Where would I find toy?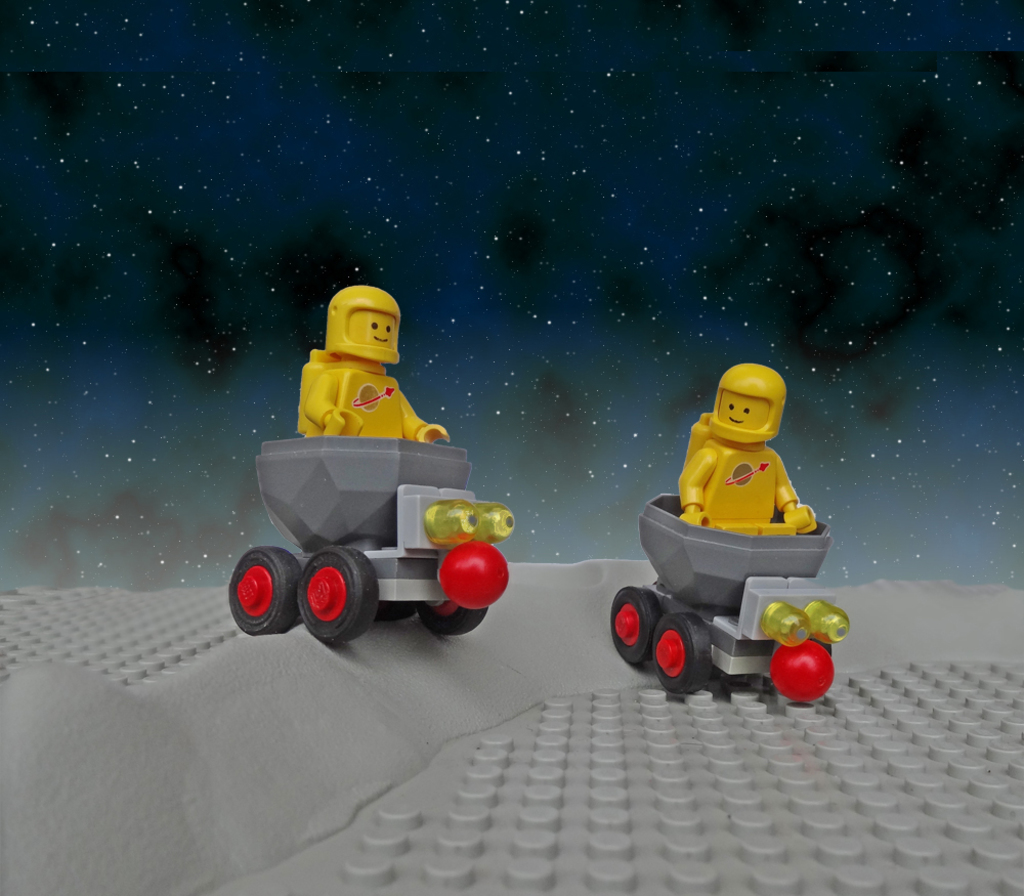
At rect(286, 282, 445, 440).
